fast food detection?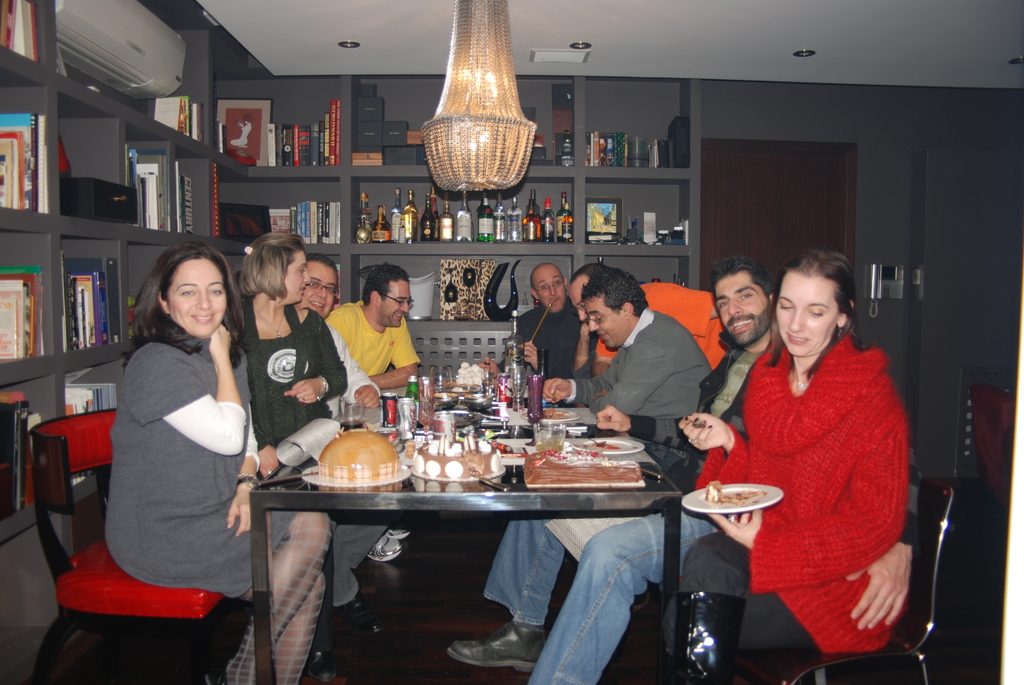
319 426 414 478
